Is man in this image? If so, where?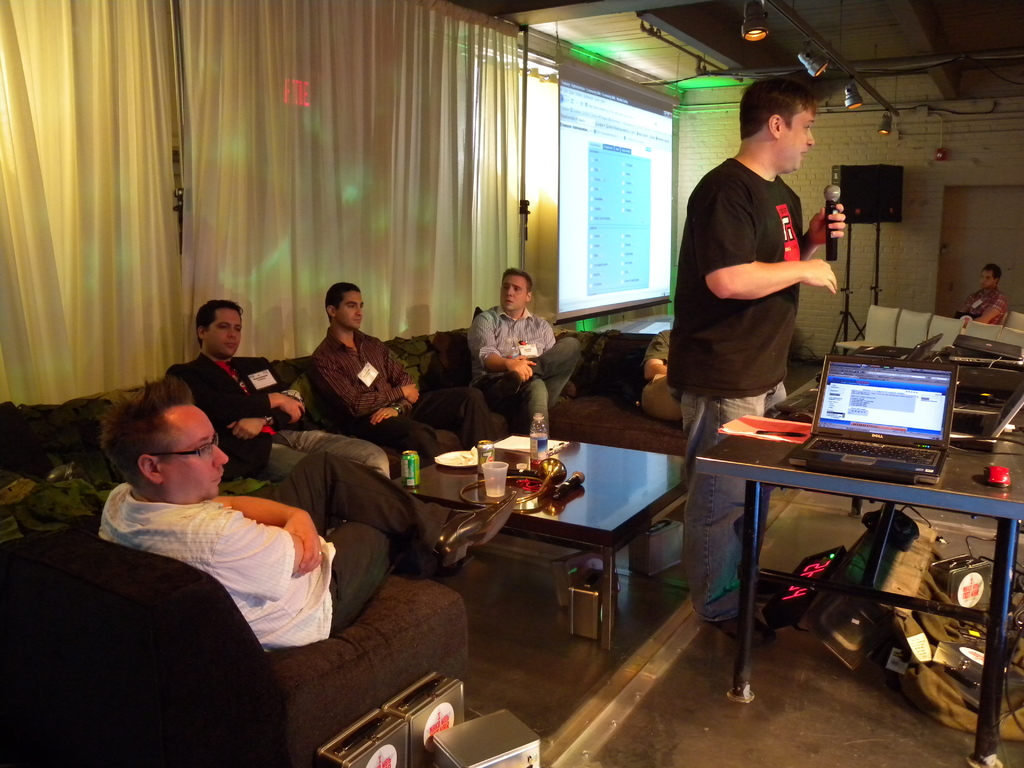
Yes, at [309, 282, 500, 460].
